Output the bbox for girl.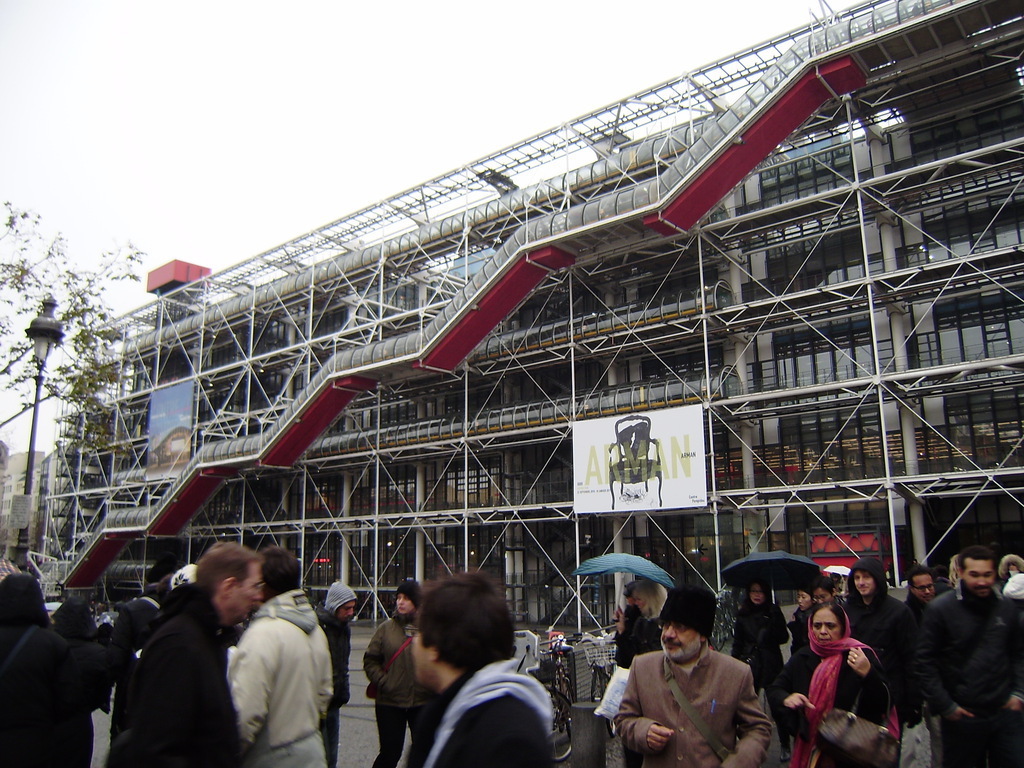
<region>613, 573, 668, 665</region>.
